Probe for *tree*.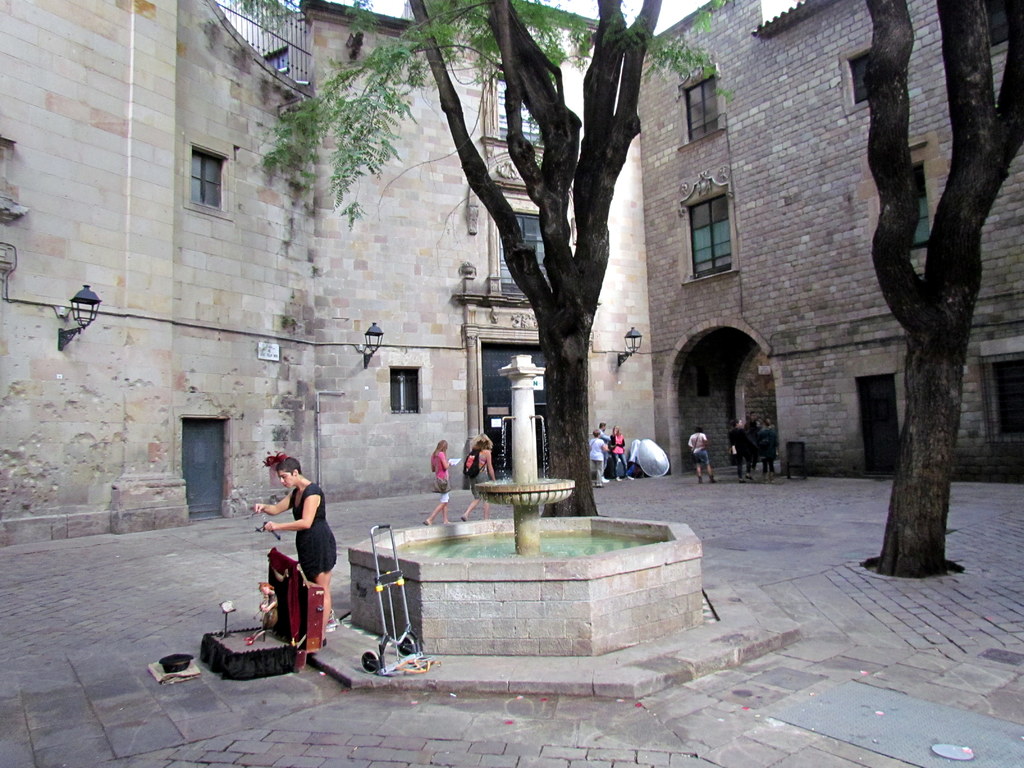
Probe result: rect(256, 0, 722, 515).
